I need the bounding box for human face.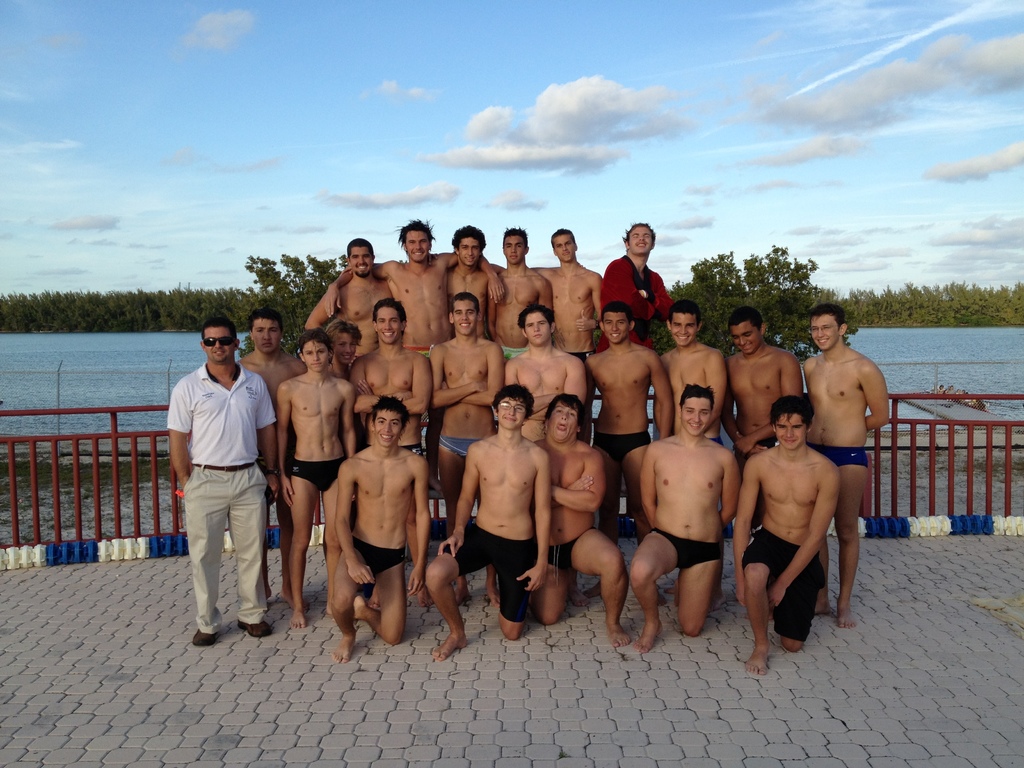
Here it is: (253, 319, 279, 354).
